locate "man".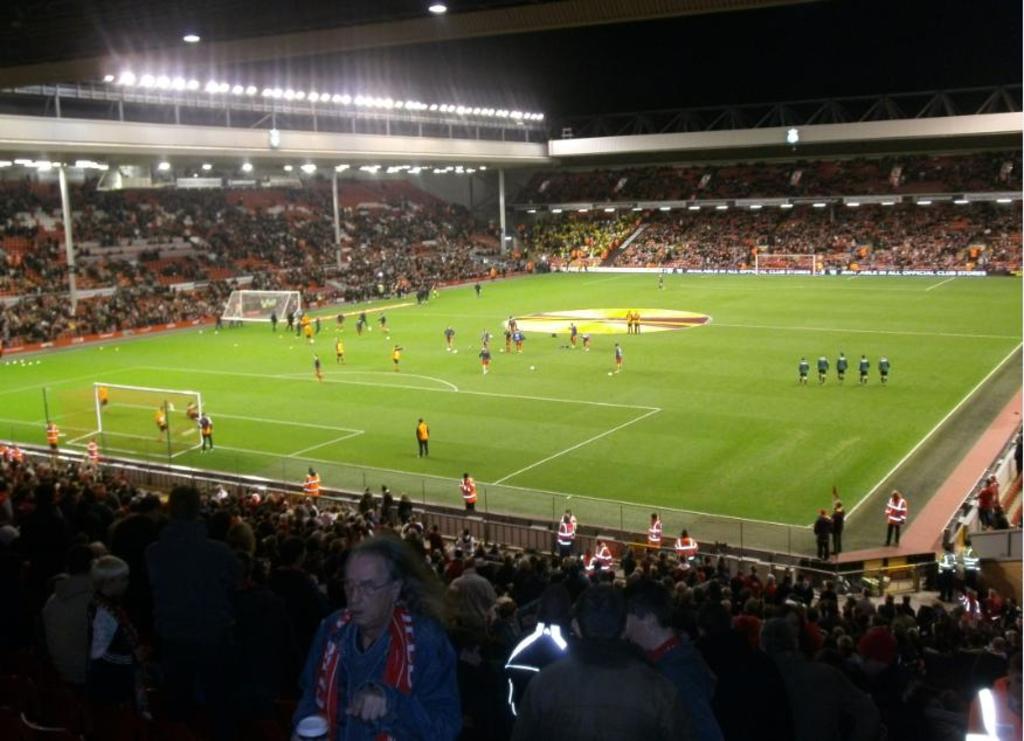
Bounding box: bbox(884, 360, 890, 383).
